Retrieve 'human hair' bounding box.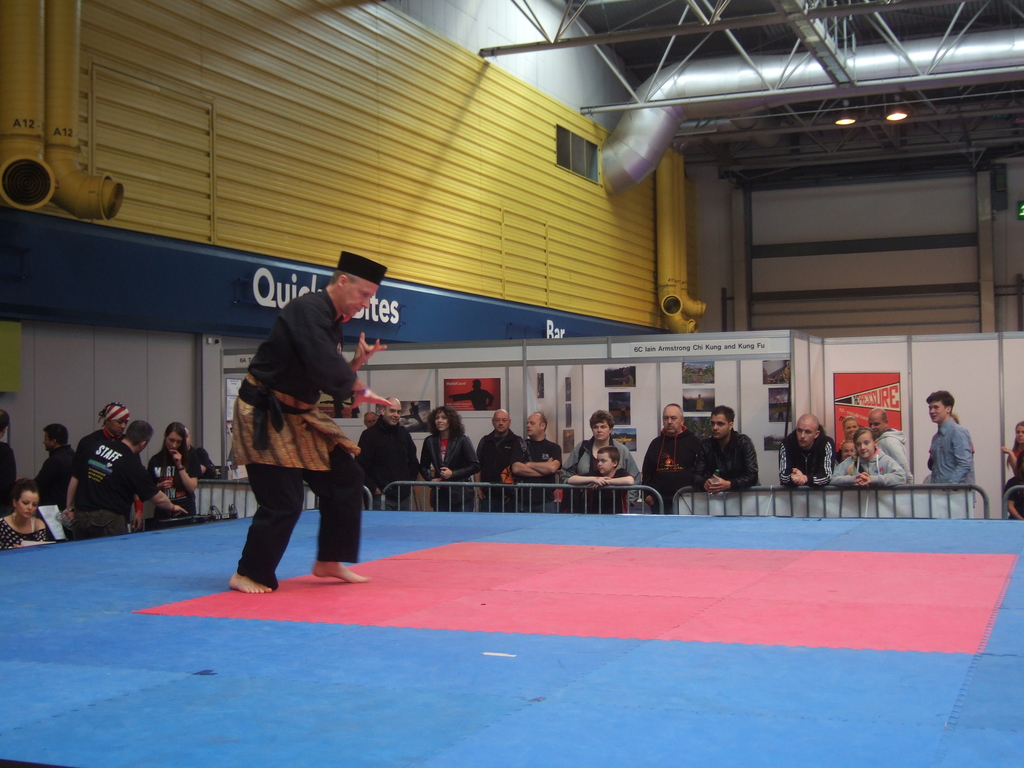
Bounding box: select_region(42, 420, 68, 447).
